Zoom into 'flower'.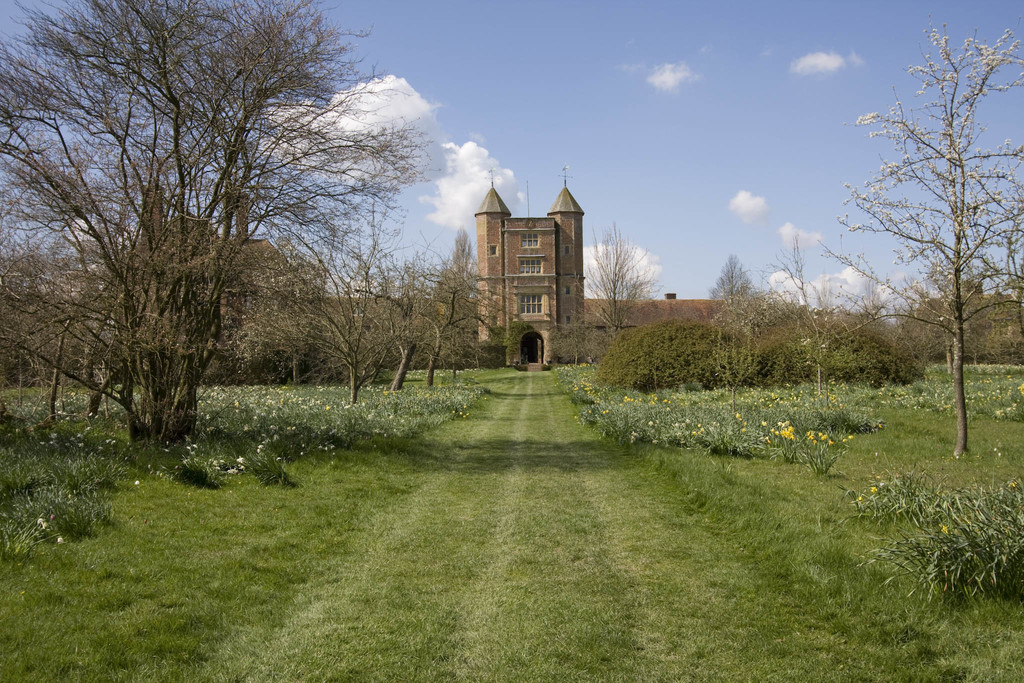
Zoom target: [940, 523, 954, 534].
